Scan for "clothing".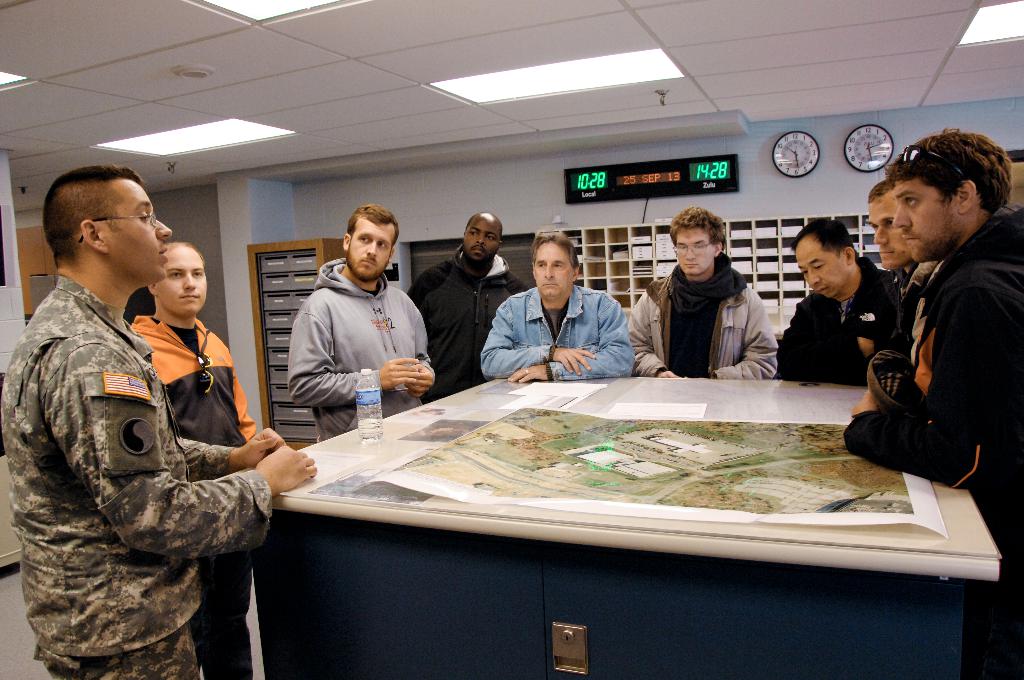
Scan result: 131, 316, 260, 679.
